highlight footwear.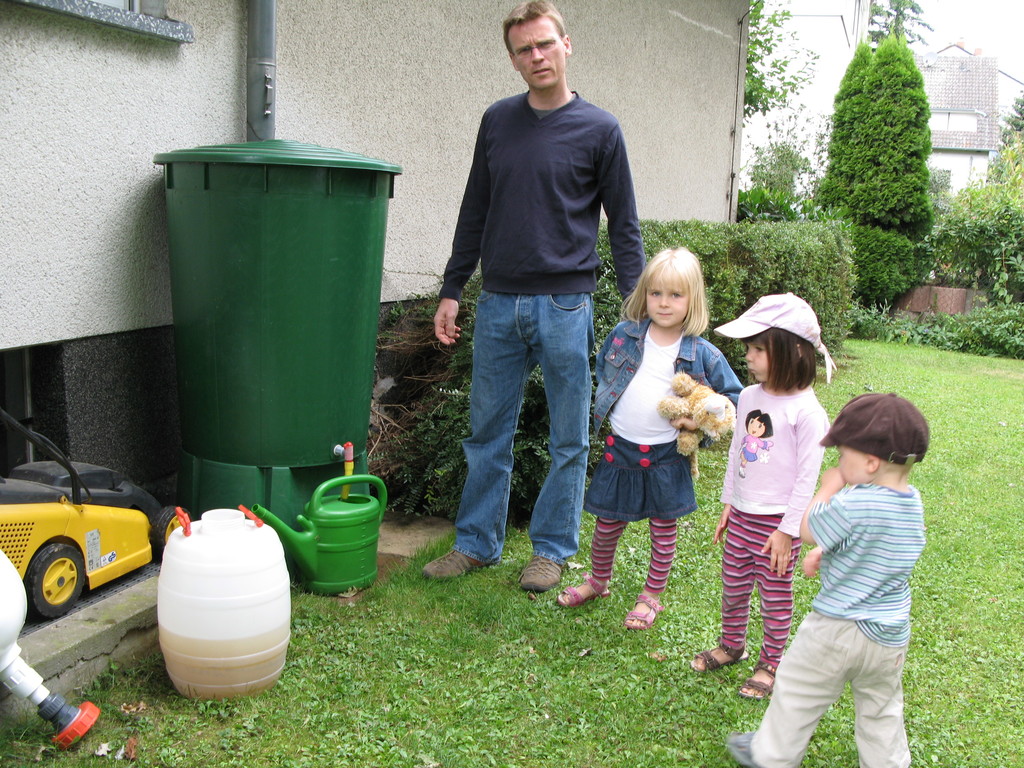
Highlighted region: [624, 598, 657, 622].
